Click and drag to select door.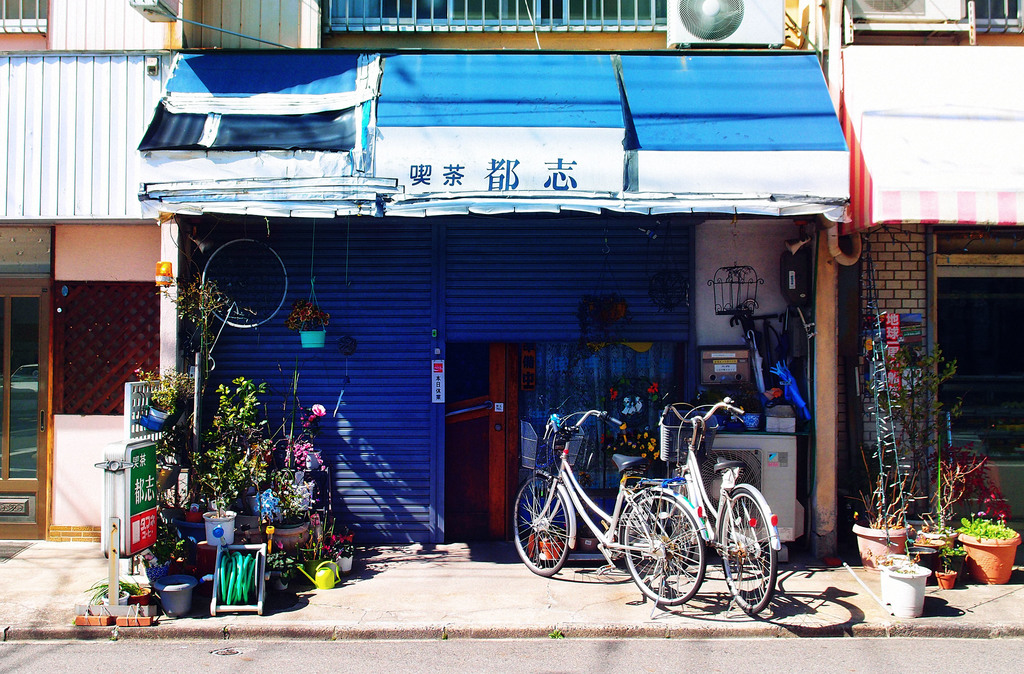
Selection: 936/267/1023/541.
